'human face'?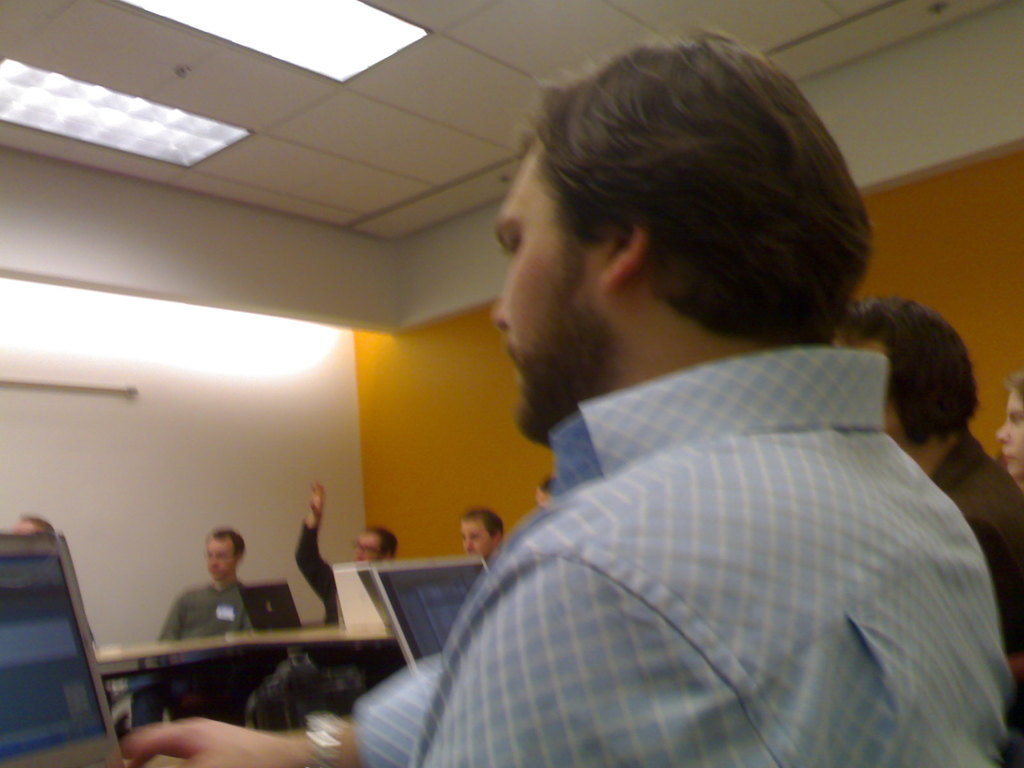
459:519:491:560
